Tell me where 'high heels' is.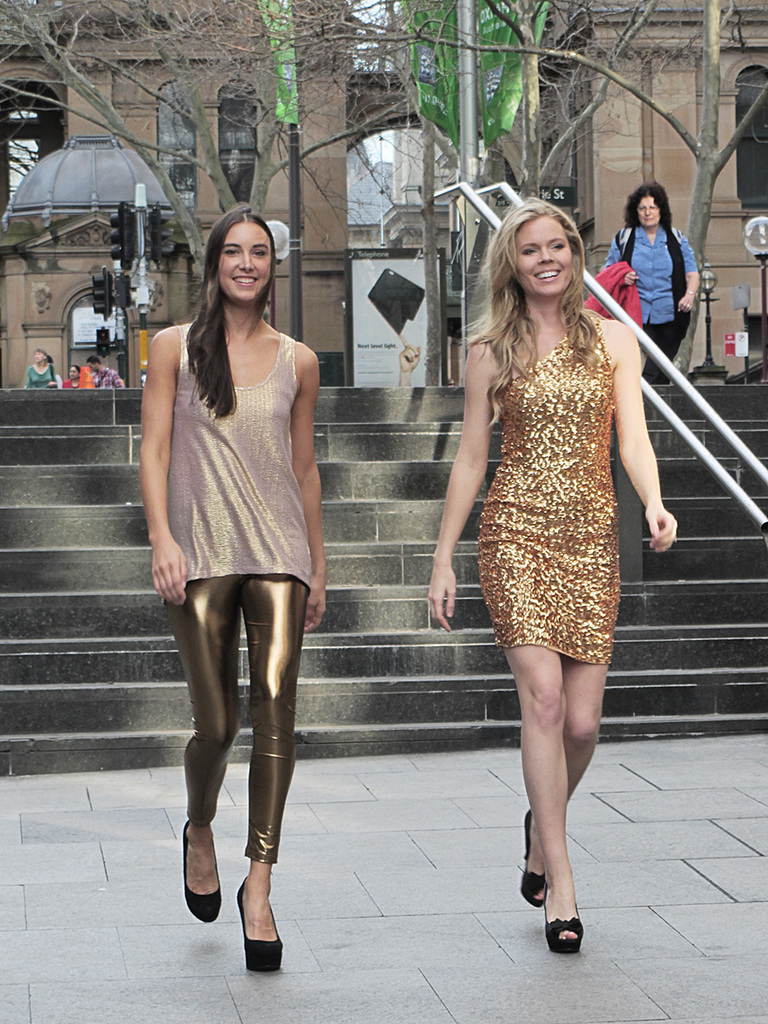
'high heels' is at 231,878,281,975.
